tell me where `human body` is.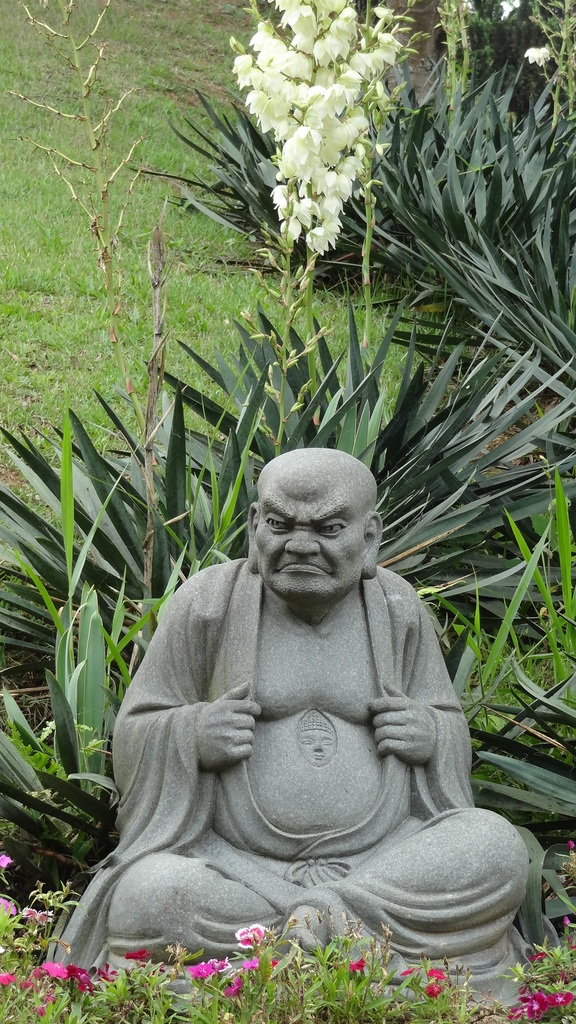
`human body` is at (67, 392, 493, 995).
